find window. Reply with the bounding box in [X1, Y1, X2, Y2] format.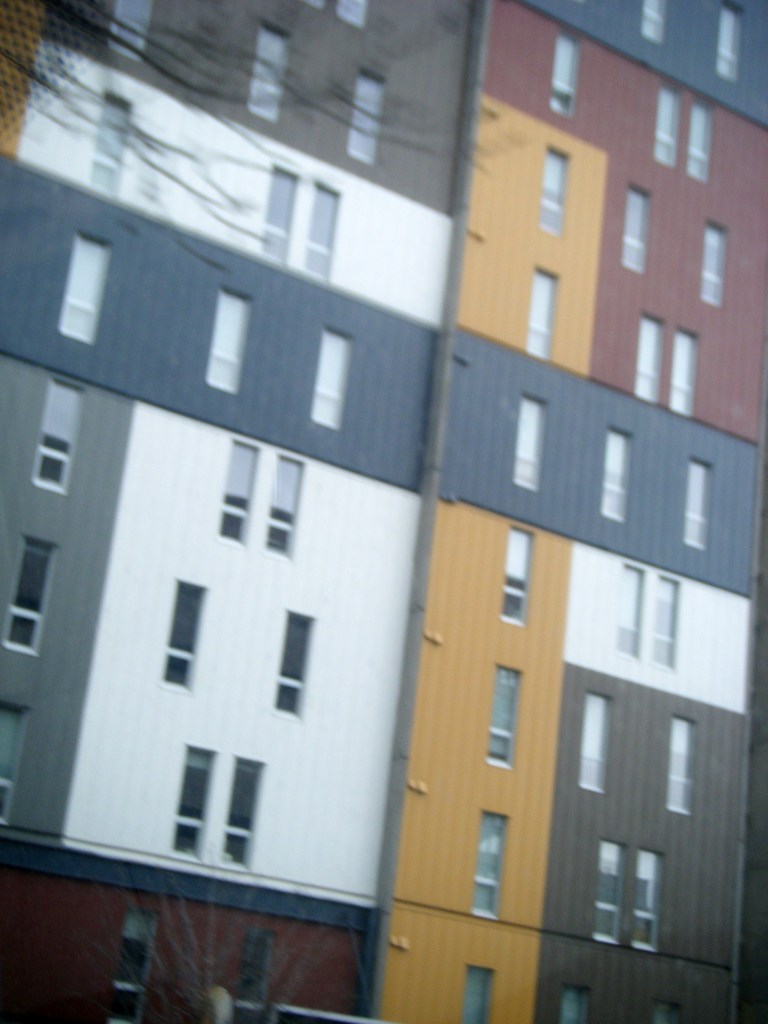
[540, 148, 568, 238].
